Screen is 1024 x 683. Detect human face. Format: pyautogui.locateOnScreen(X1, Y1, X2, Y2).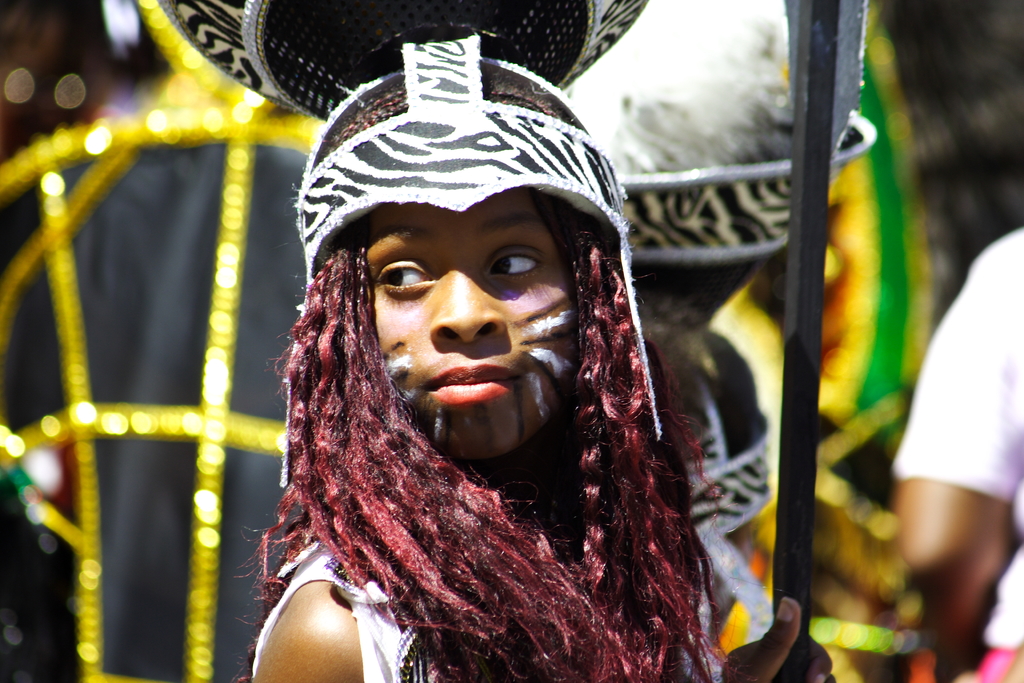
pyautogui.locateOnScreen(347, 193, 576, 464).
